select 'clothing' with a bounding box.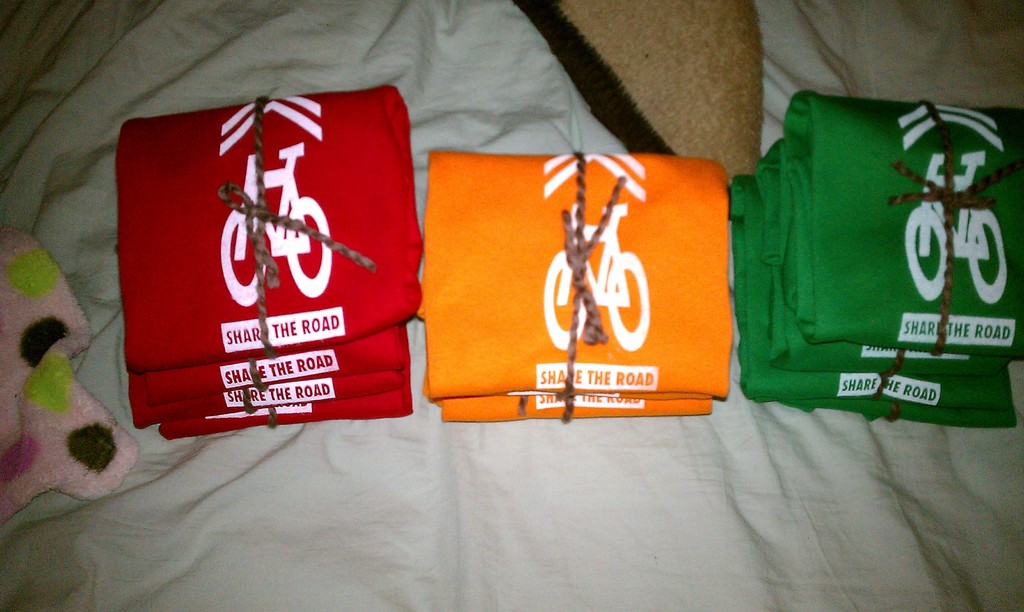
[720,104,1021,412].
